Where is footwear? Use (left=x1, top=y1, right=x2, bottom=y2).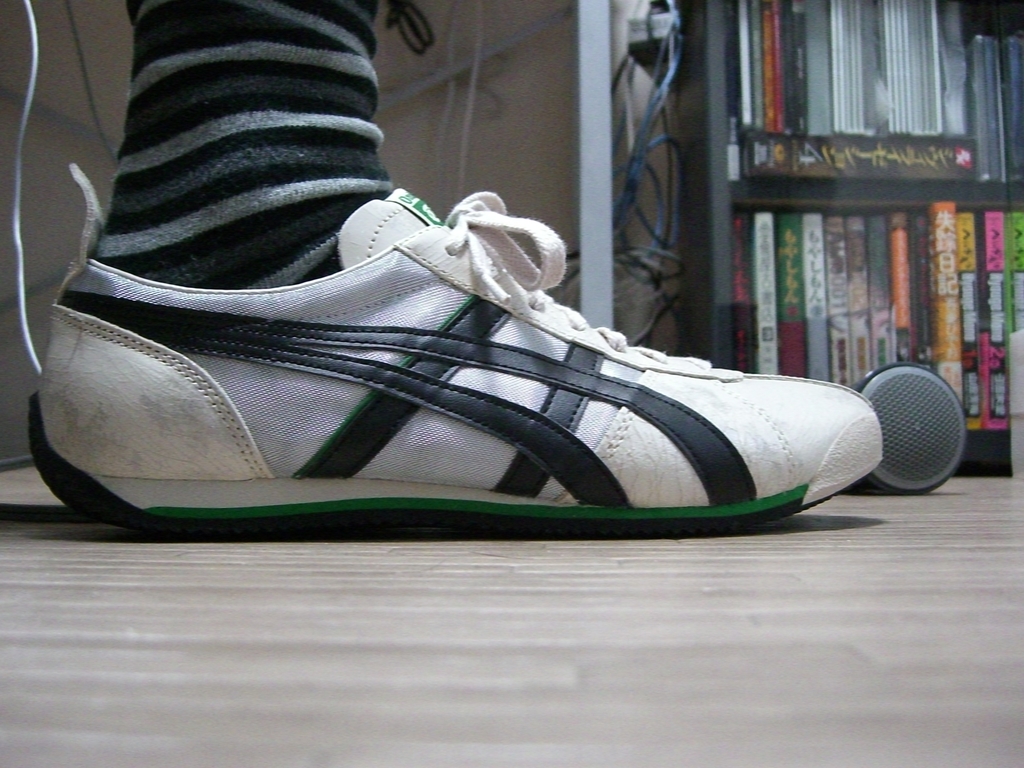
(left=24, top=152, right=888, bottom=530).
